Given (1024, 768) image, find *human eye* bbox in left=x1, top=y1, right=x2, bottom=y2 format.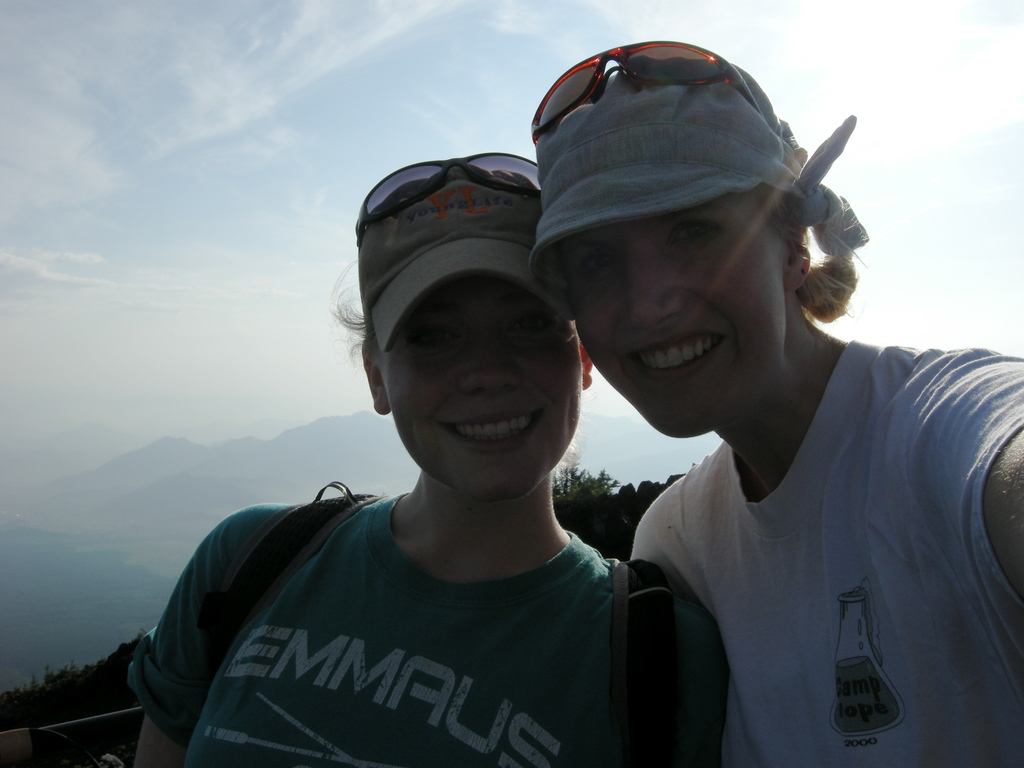
left=410, top=324, right=461, bottom=350.
